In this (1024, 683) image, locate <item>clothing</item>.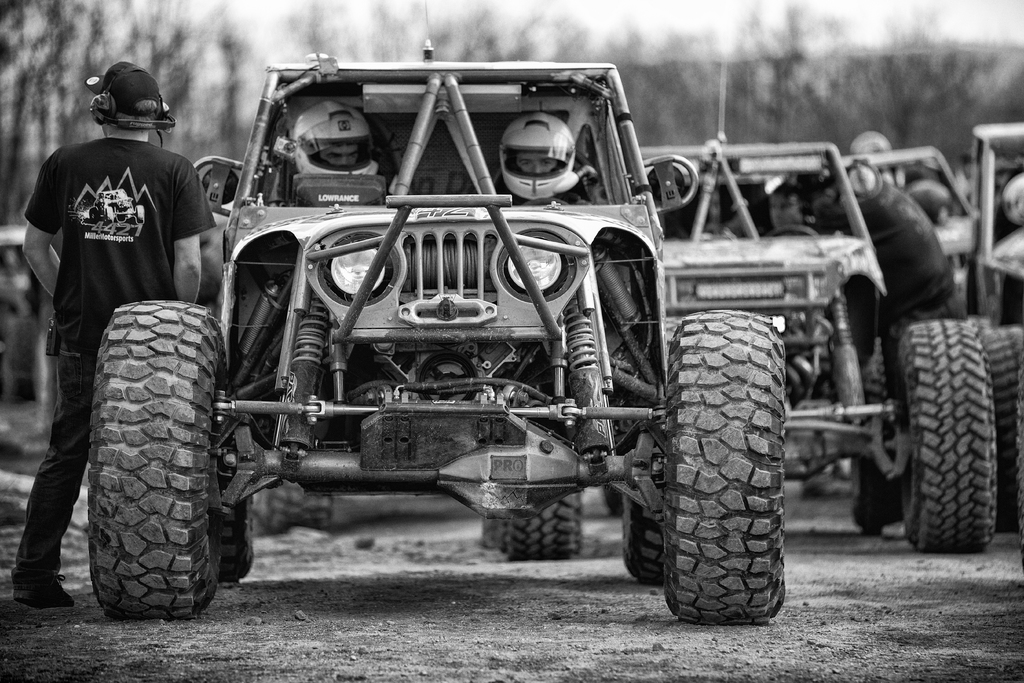
Bounding box: region(825, 182, 956, 342).
